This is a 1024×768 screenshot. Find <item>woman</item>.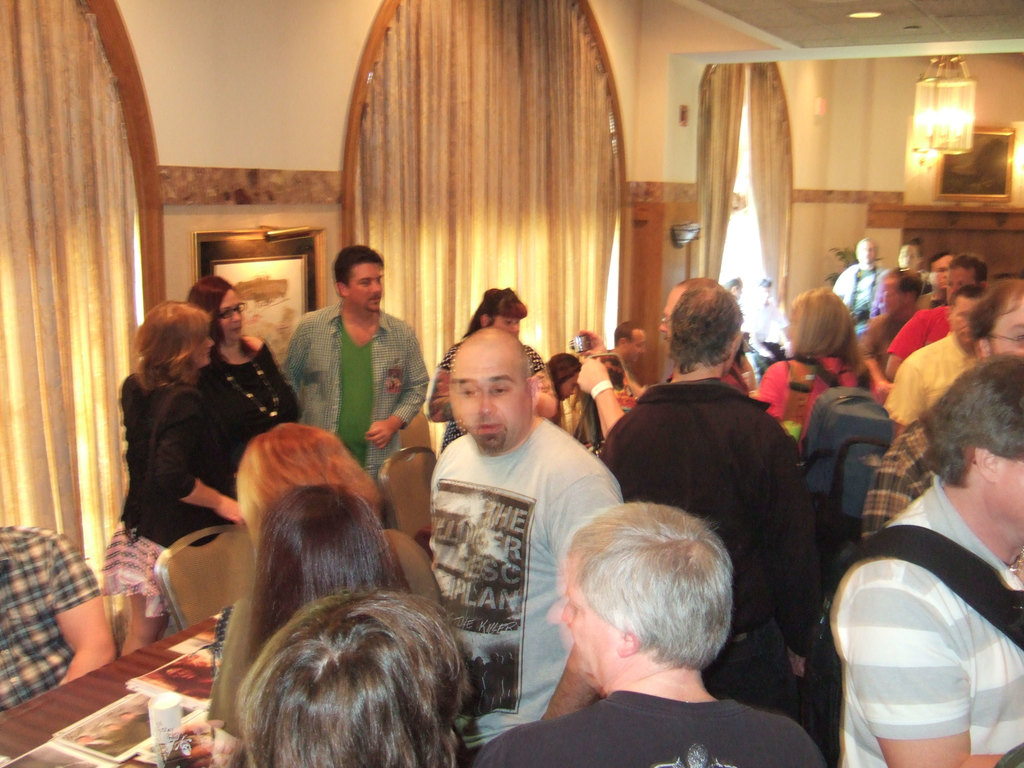
Bounding box: x1=751 y1=291 x2=874 y2=457.
